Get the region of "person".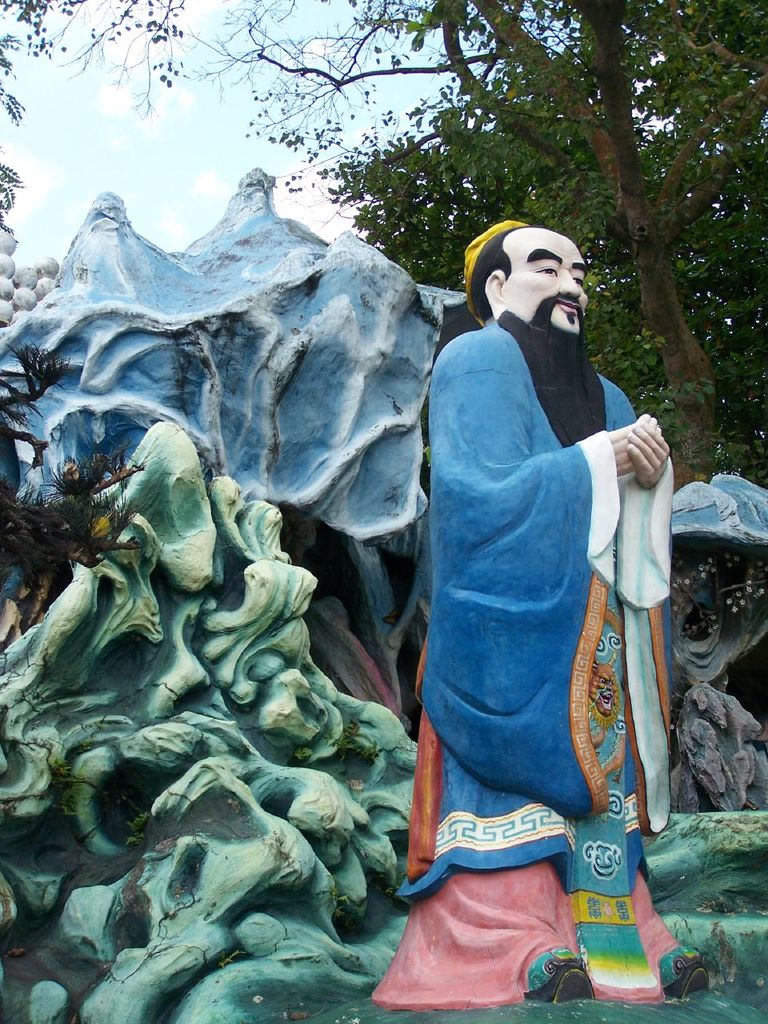
x1=392 y1=226 x2=675 y2=1023.
